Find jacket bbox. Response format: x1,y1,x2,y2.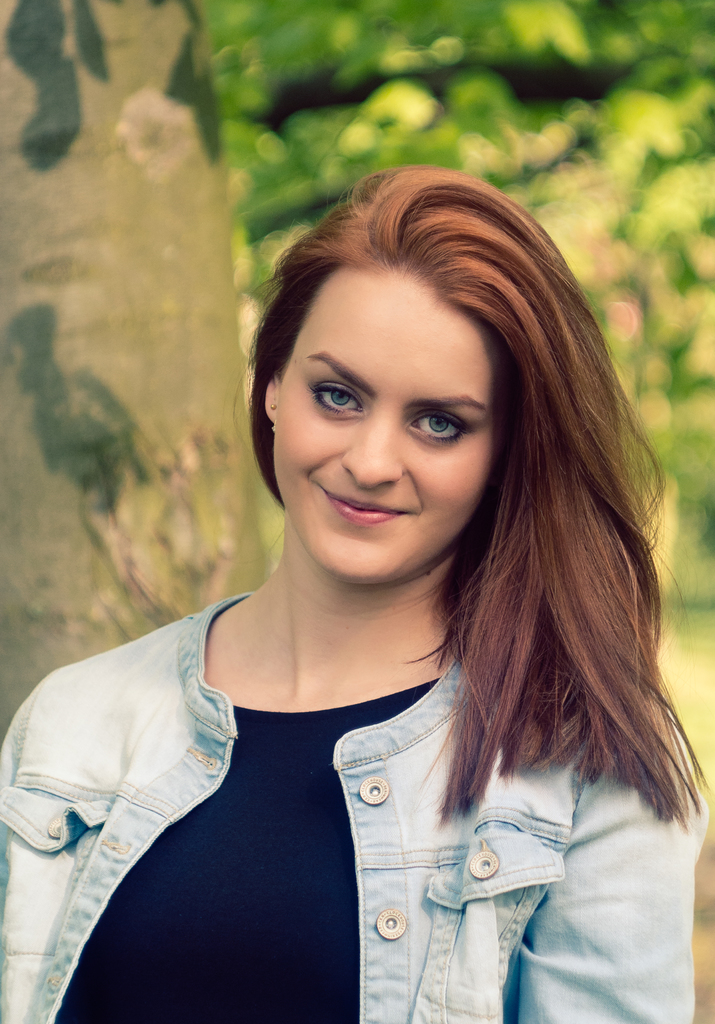
0,591,714,1023.
